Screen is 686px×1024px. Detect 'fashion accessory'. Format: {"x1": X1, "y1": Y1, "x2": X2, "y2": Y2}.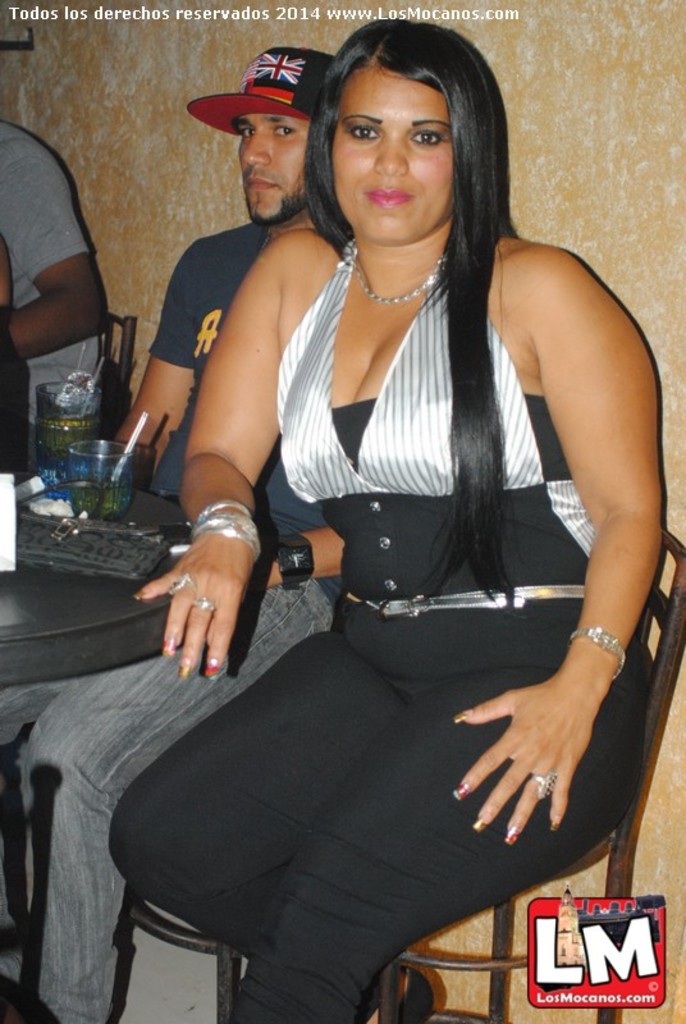
{"x1": 174, "y1": 42, "x2": 335, "y2": 150}.
